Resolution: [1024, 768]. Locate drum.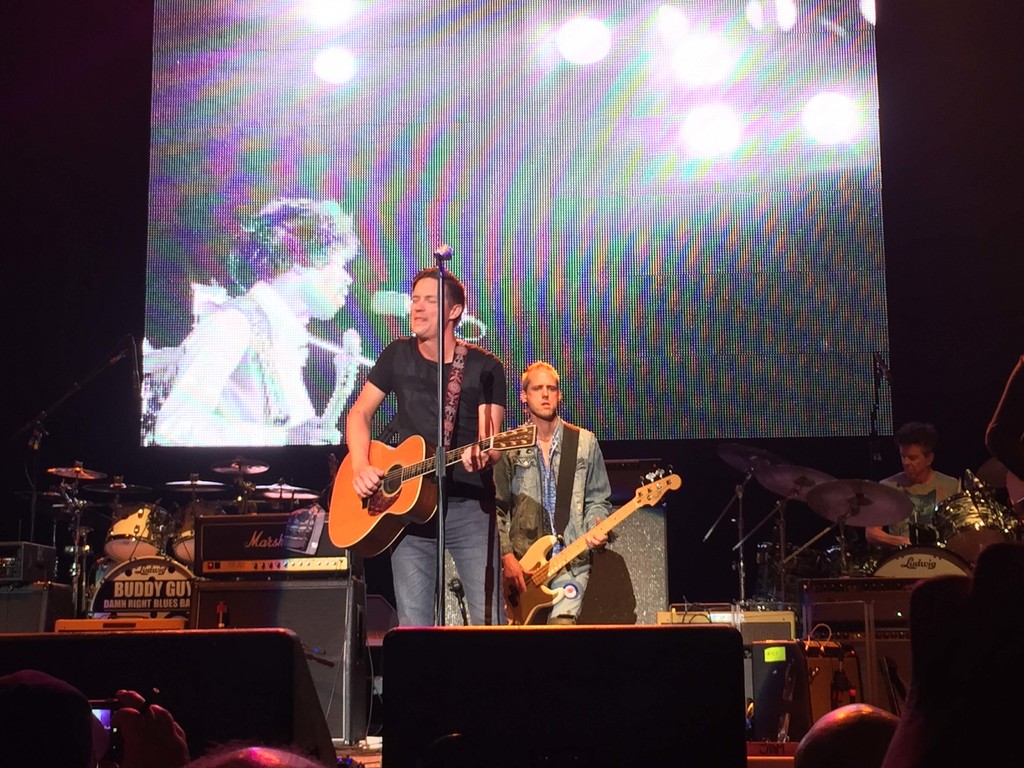
[left=173, top=500, right=223, bottom=564].
